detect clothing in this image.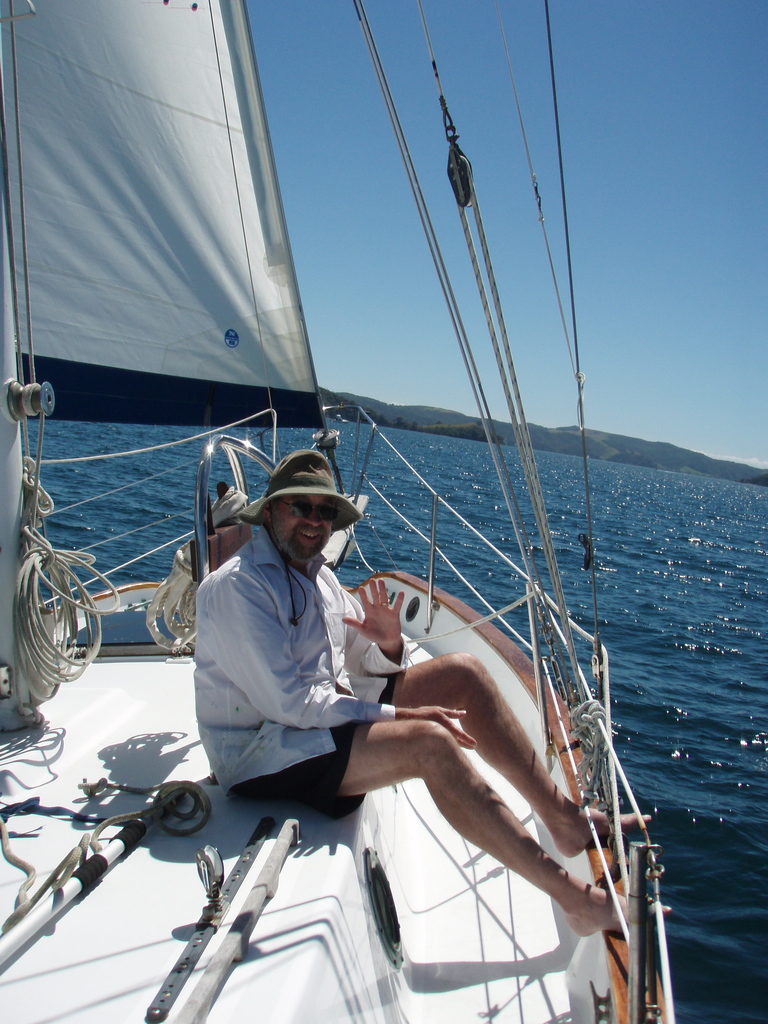
Detection: box=[181, 499, 510, 902].
